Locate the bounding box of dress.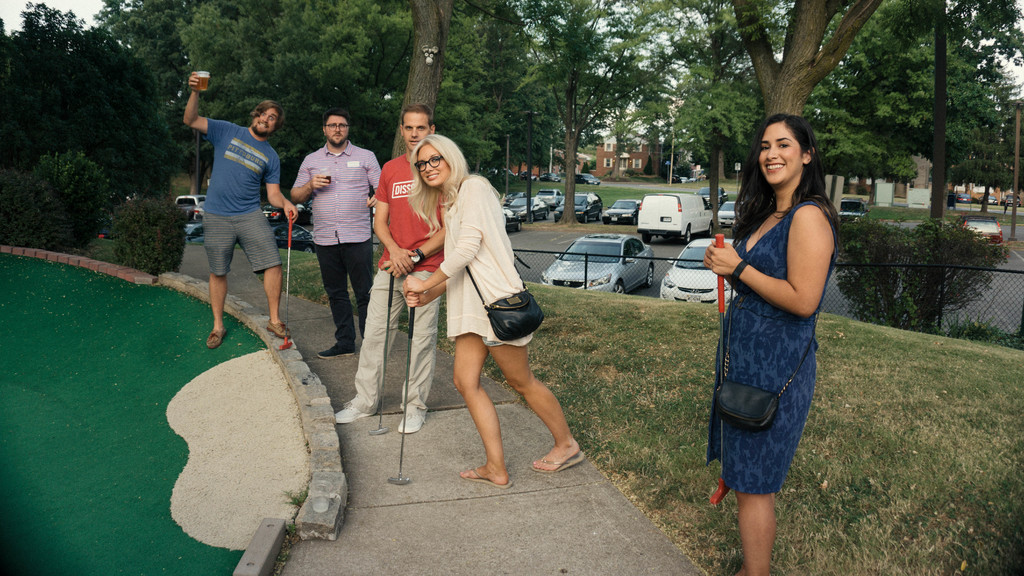
Bounding box: crop(708, 197, 830, 492).
